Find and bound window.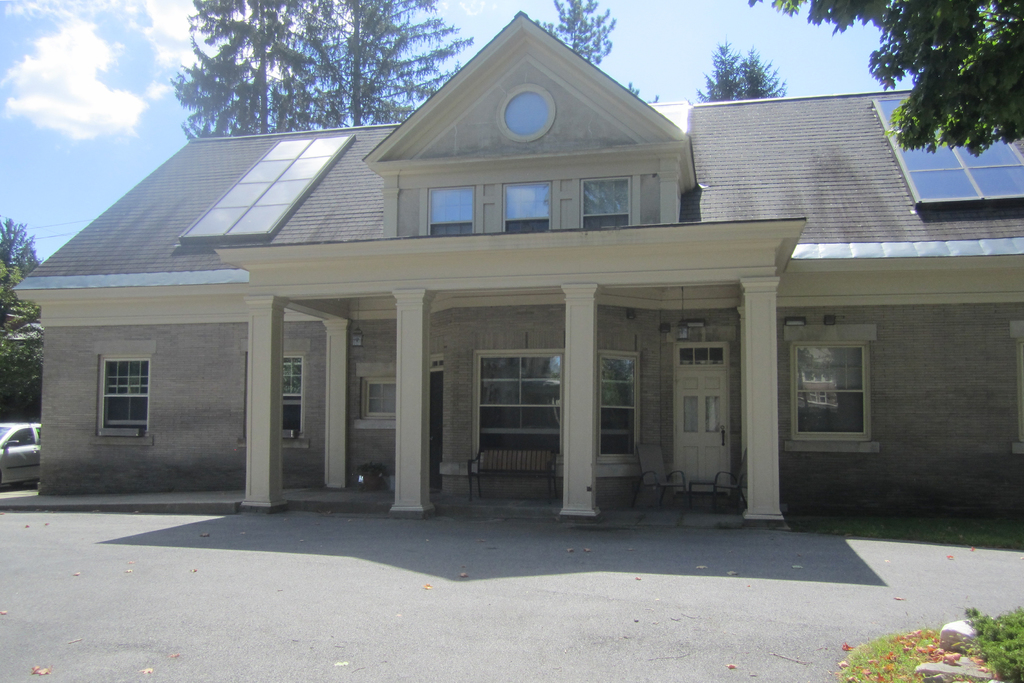
Bound: 367/380/400/418.
